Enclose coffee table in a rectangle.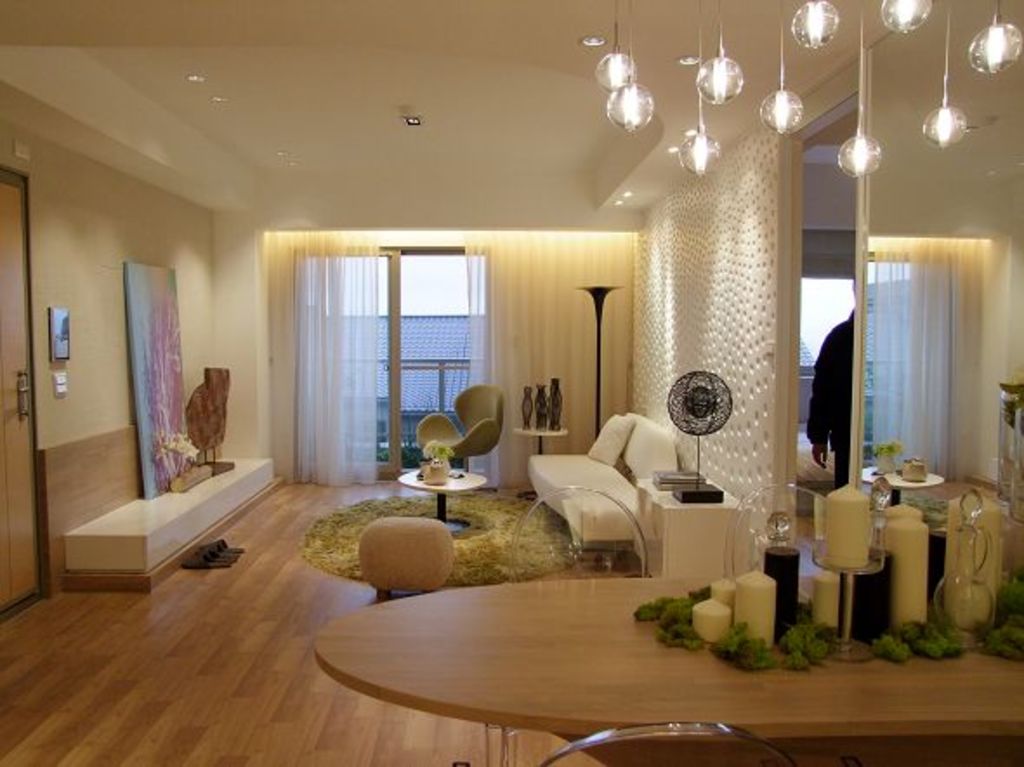
[left=312, top=574, right=1022, bottom=765].
